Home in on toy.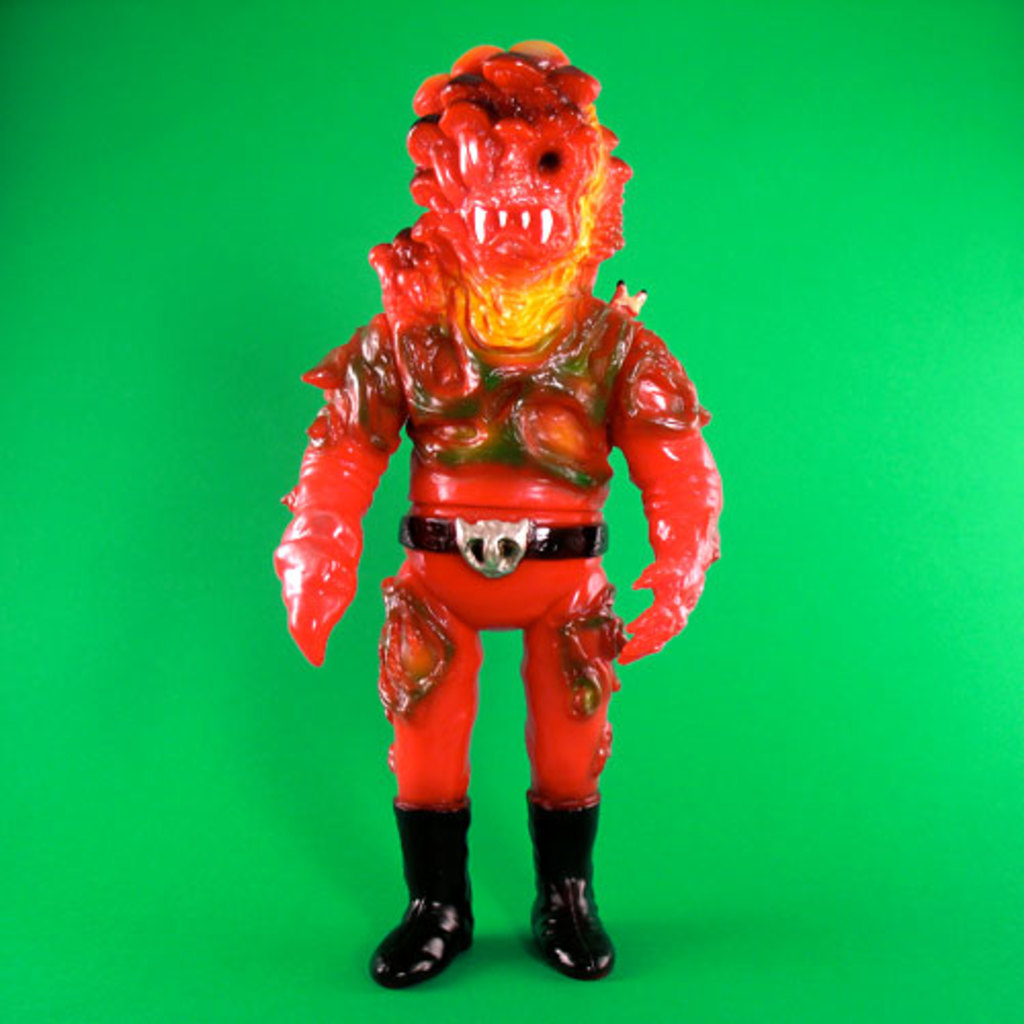
Homed in at box(272, 39, 727, 997).
